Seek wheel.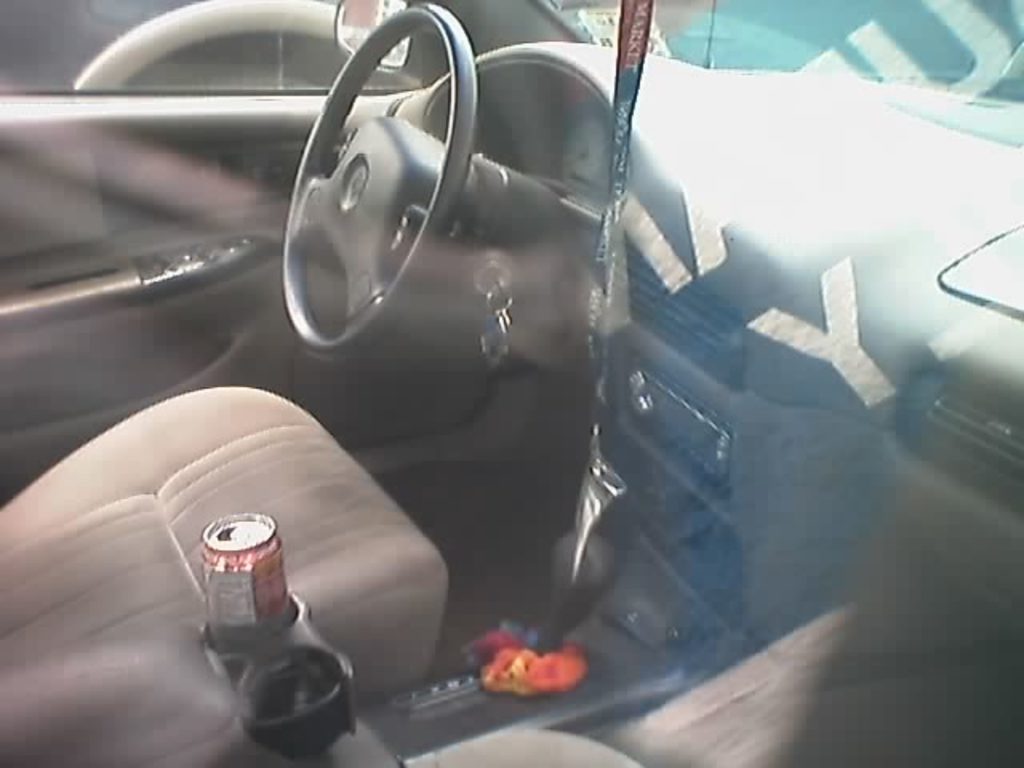
pyautogui.locateOnScreen(264, 0, 474, 347).
